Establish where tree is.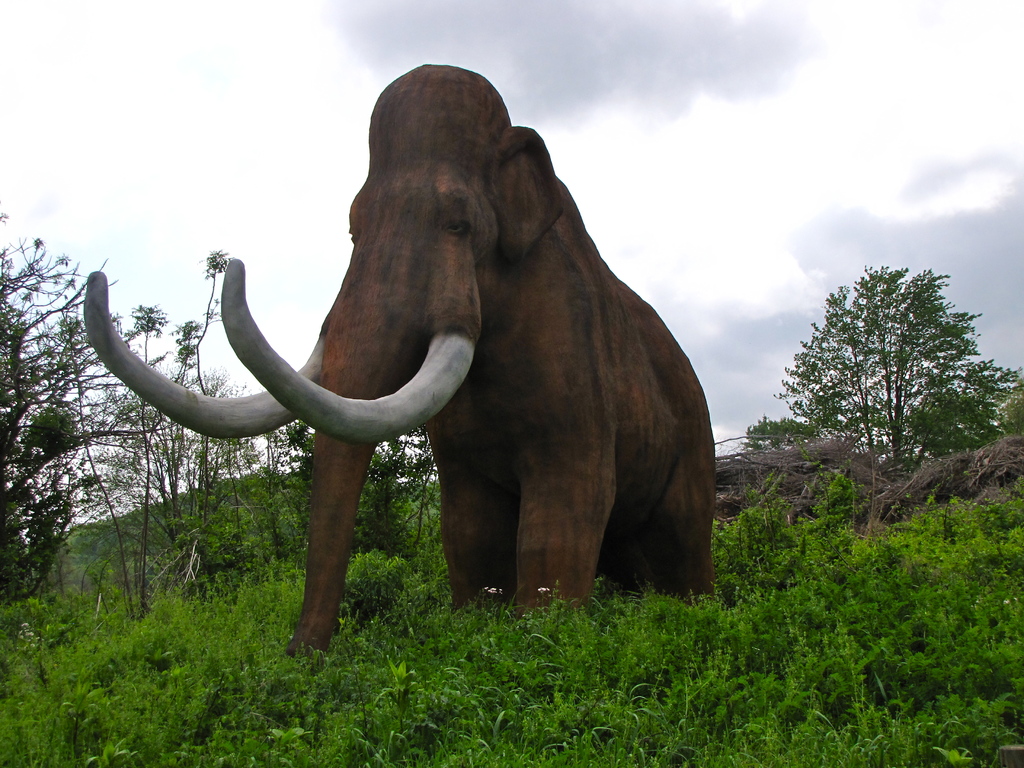
Established at [64,241,223,639].
